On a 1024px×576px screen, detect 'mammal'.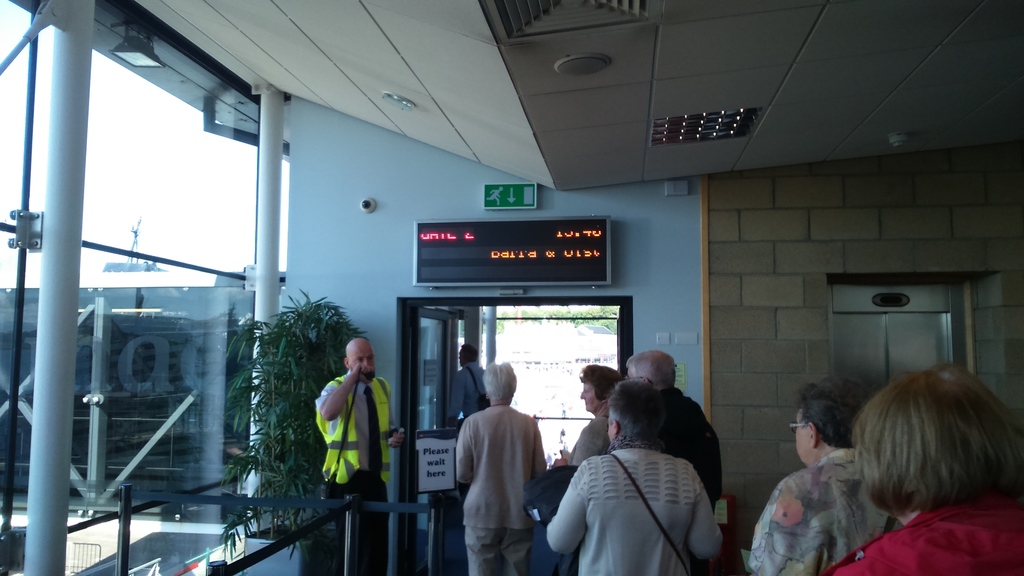
[833, 361, 1023, 575].
